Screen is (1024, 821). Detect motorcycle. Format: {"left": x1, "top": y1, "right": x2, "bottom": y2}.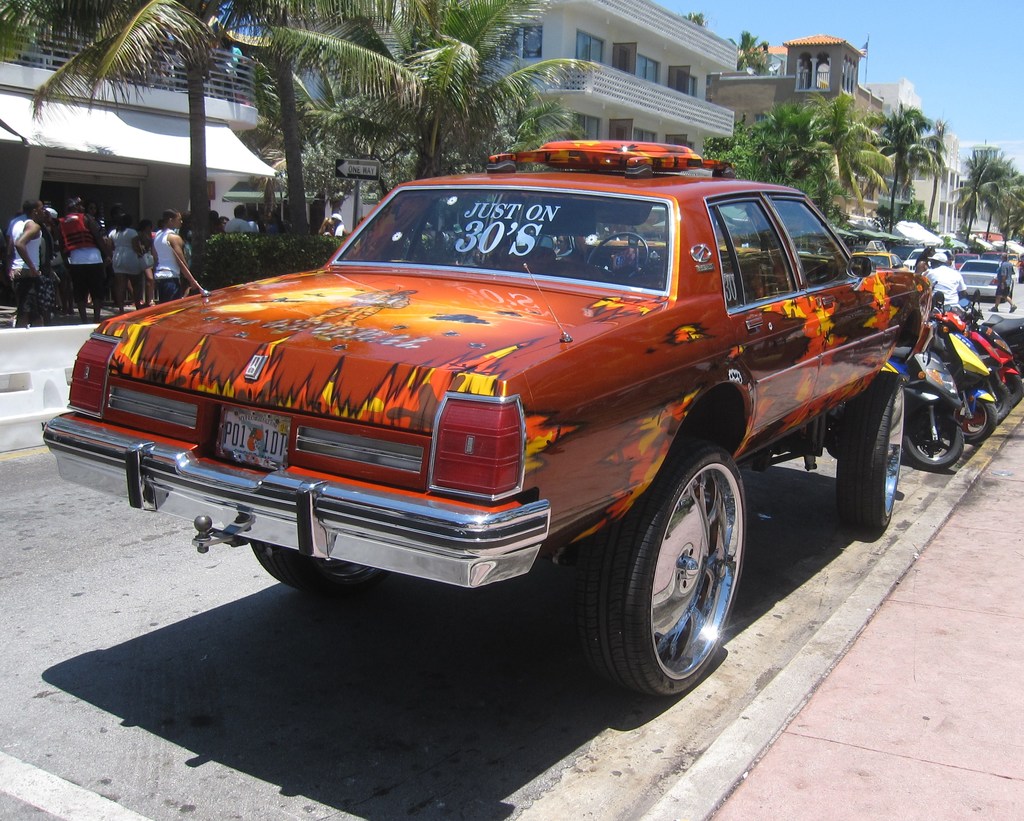
{"left": 883, "top": 292, "right": 964, "bottom": 470}.
